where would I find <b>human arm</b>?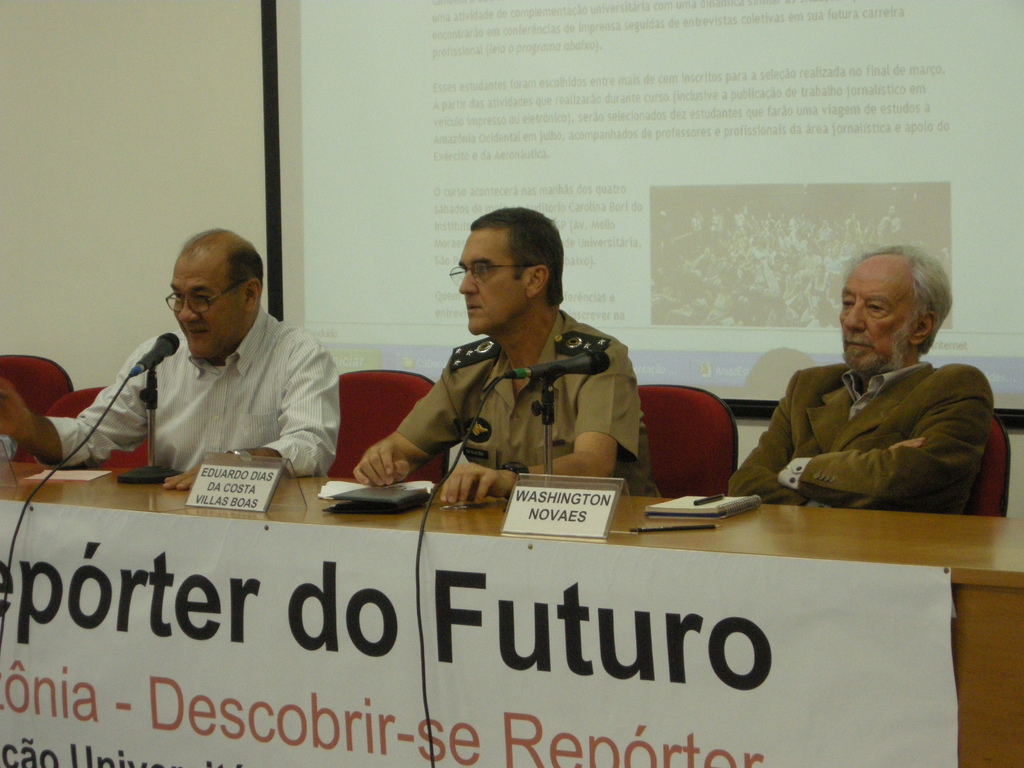
At Rect(156, 336, 342, 491).
